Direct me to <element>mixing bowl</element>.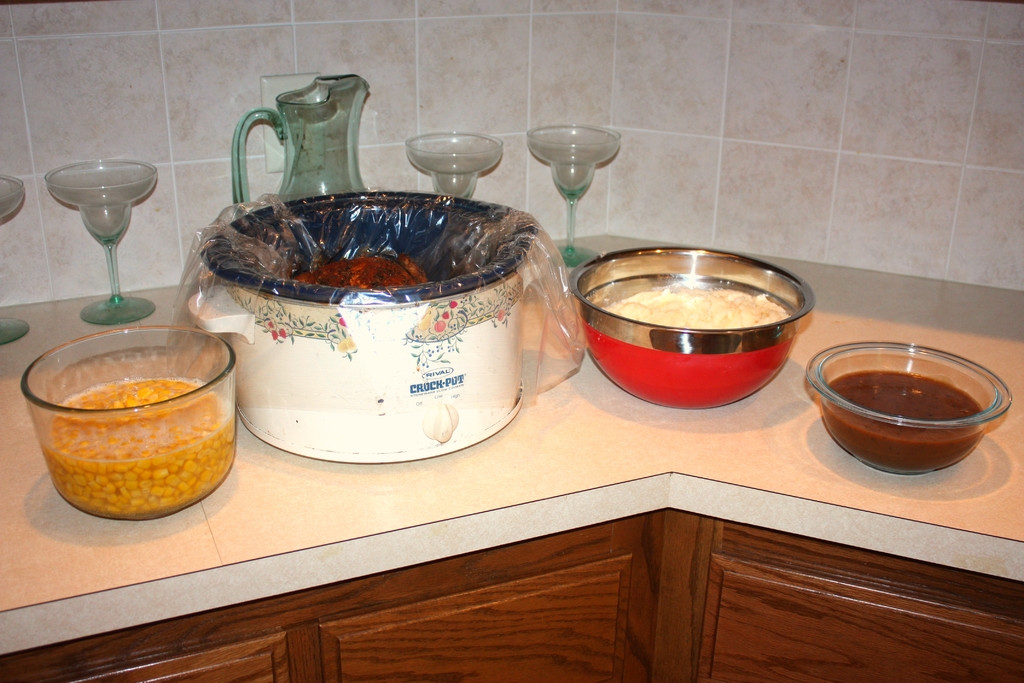
Direction: {"x1": 805, "y1": 343, "x2": 1015, "y2": 475}.
